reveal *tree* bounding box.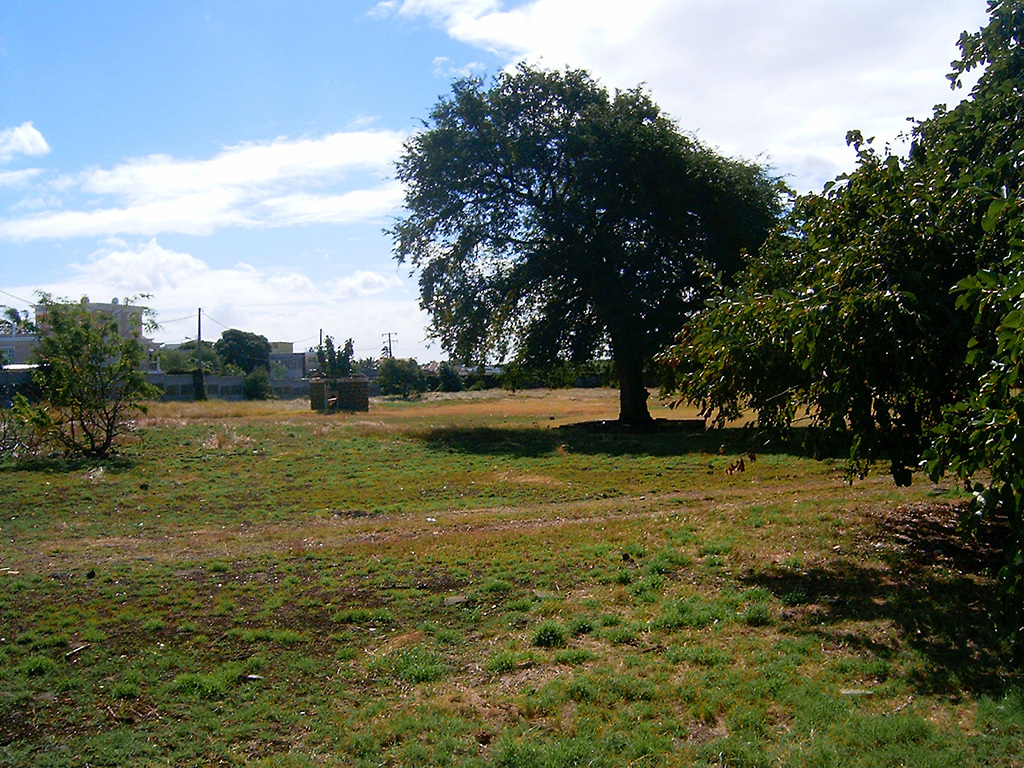
Revealed: bbox(208, 323, 278, 397).
